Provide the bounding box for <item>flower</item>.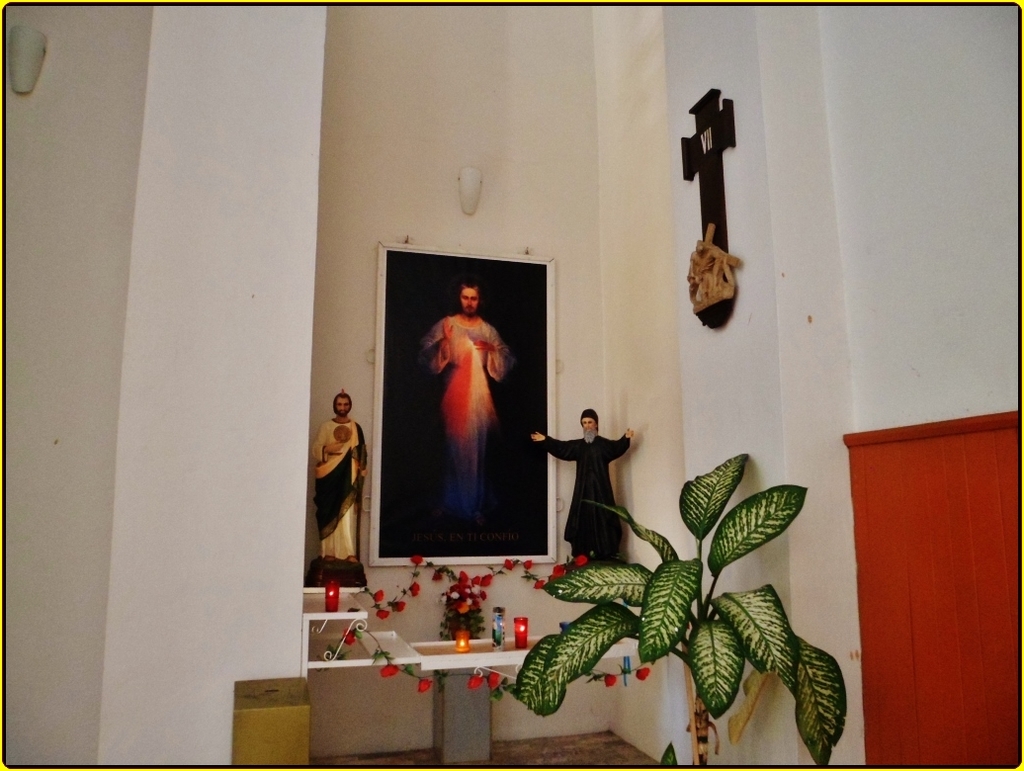
select_region(636, 665, 652, 680).
